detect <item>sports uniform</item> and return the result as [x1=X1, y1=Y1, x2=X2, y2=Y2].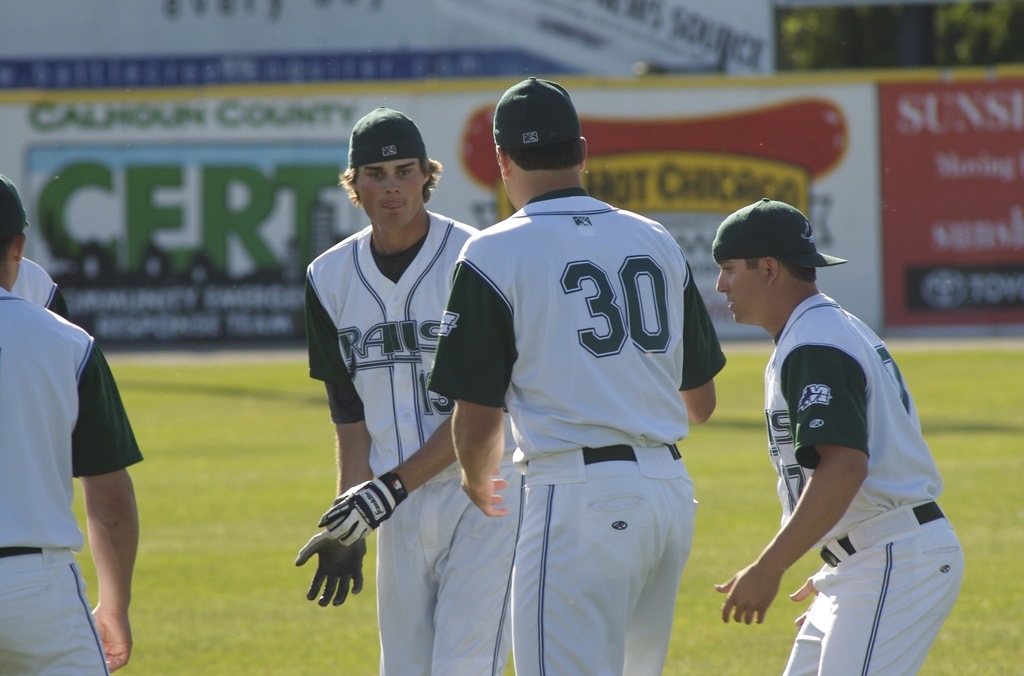
[x1=305, y1=202, x2=481, y2=675].
